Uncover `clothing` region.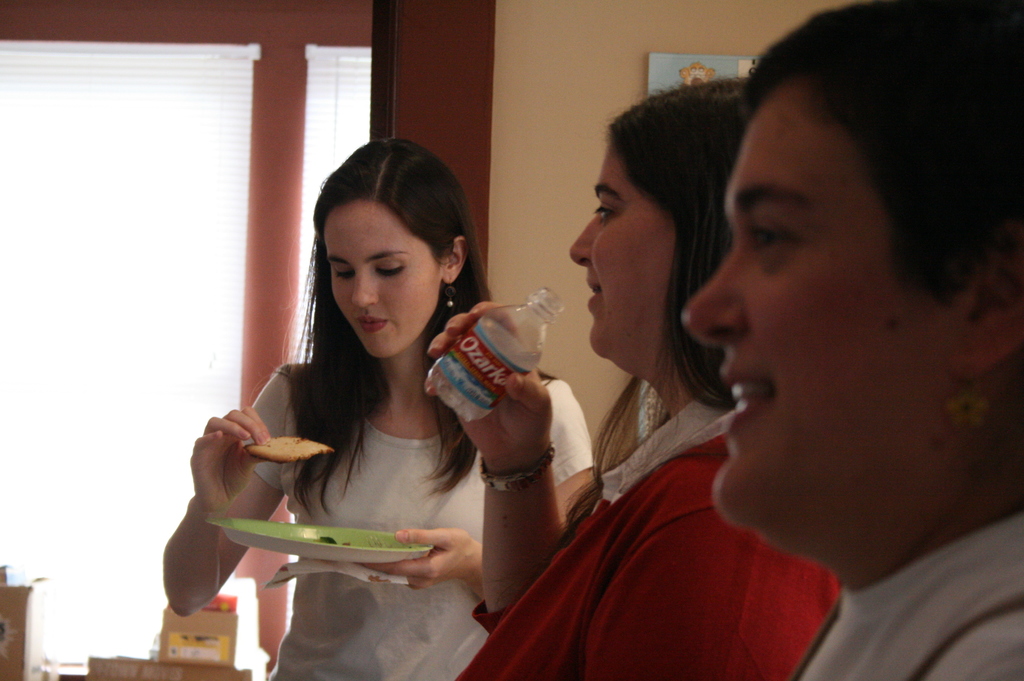
Uncovered: x1=790, y1=514, x2=1023, y2=680.
